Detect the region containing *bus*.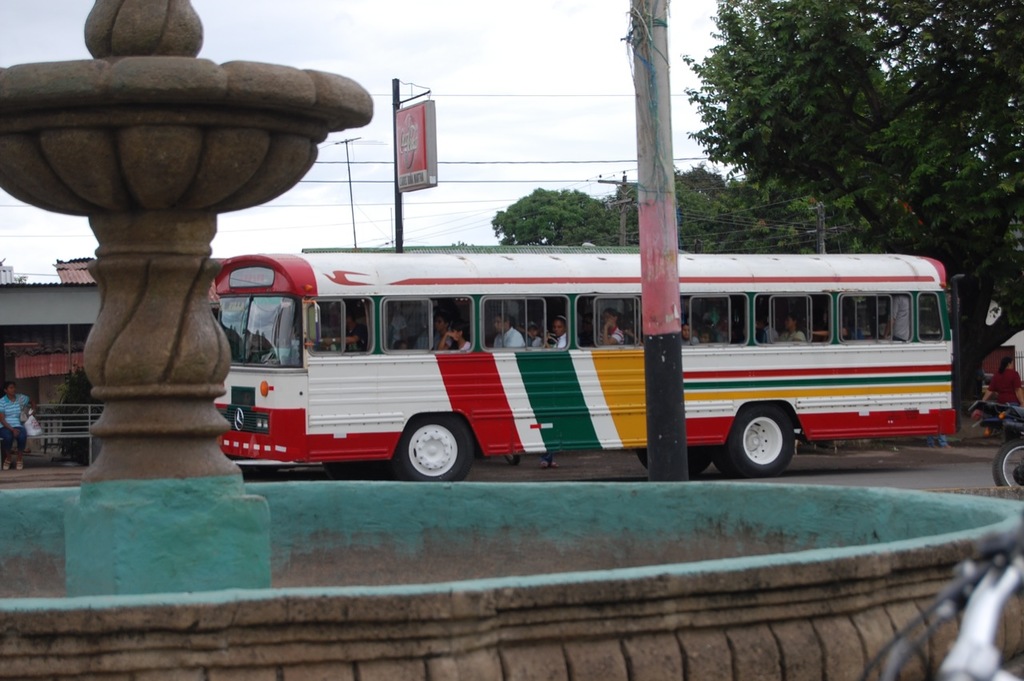
x1=213, y1=247, x2=963, y2=487.
